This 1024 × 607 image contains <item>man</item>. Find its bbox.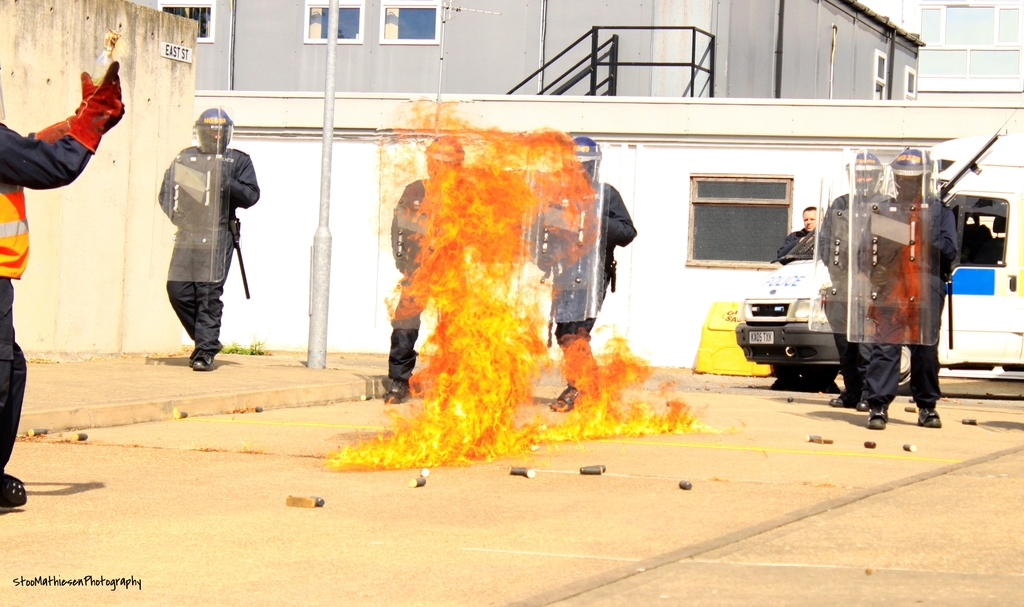
l=774, t=205, r=822, b=268.
